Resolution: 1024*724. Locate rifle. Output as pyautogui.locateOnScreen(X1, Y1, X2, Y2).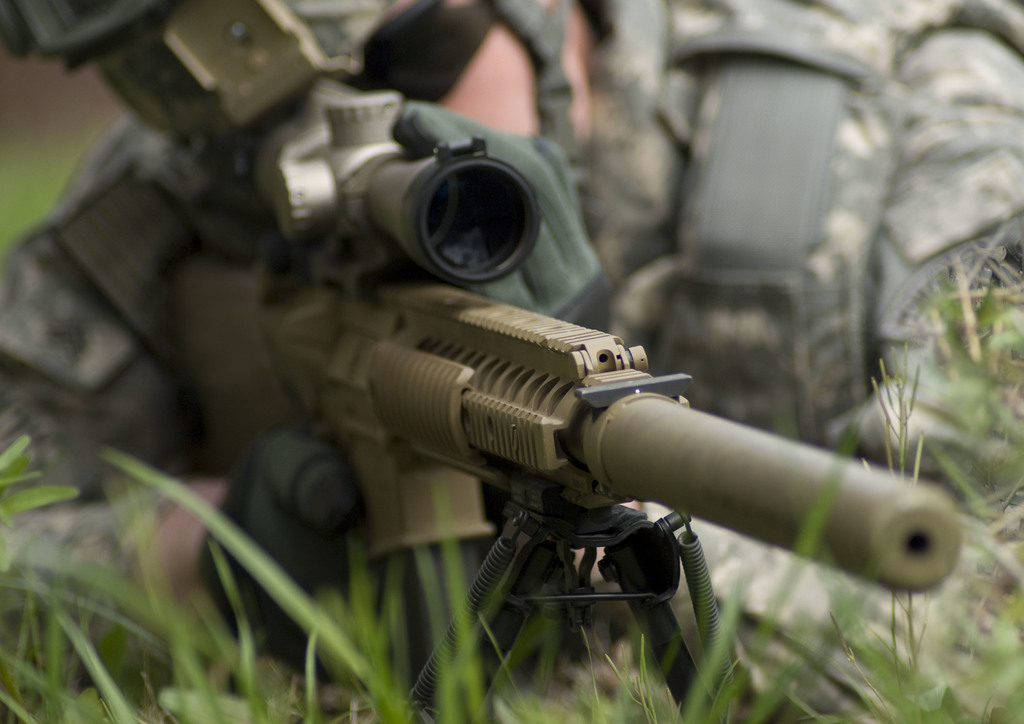
pyautogui.locateOnScreen(111, 187, 948, 720).
